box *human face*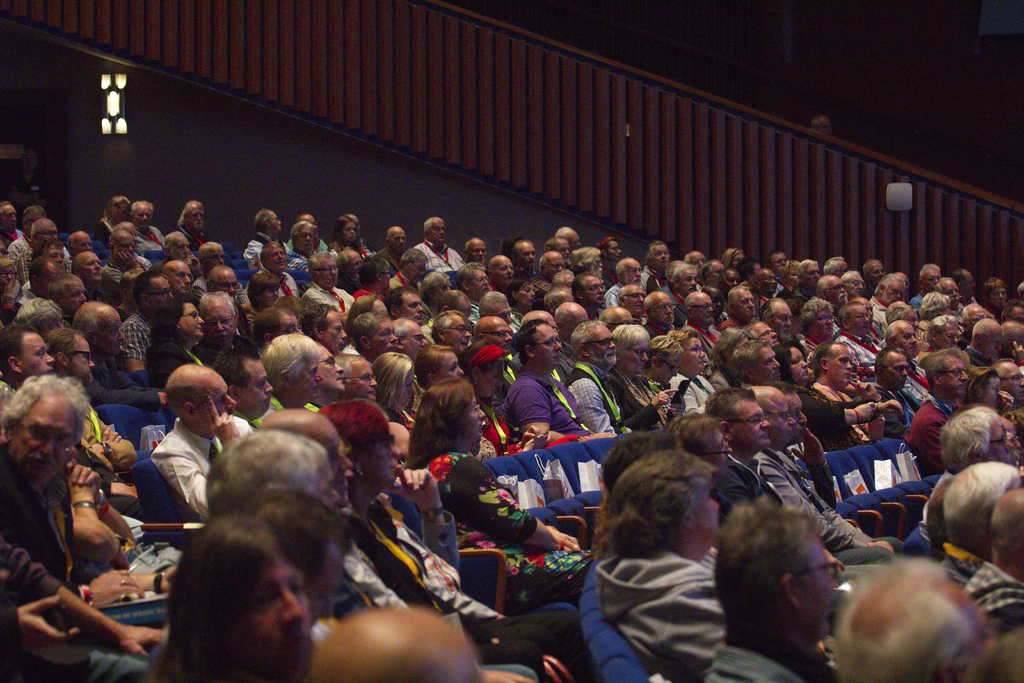
<box>797,534,846,620</box>
